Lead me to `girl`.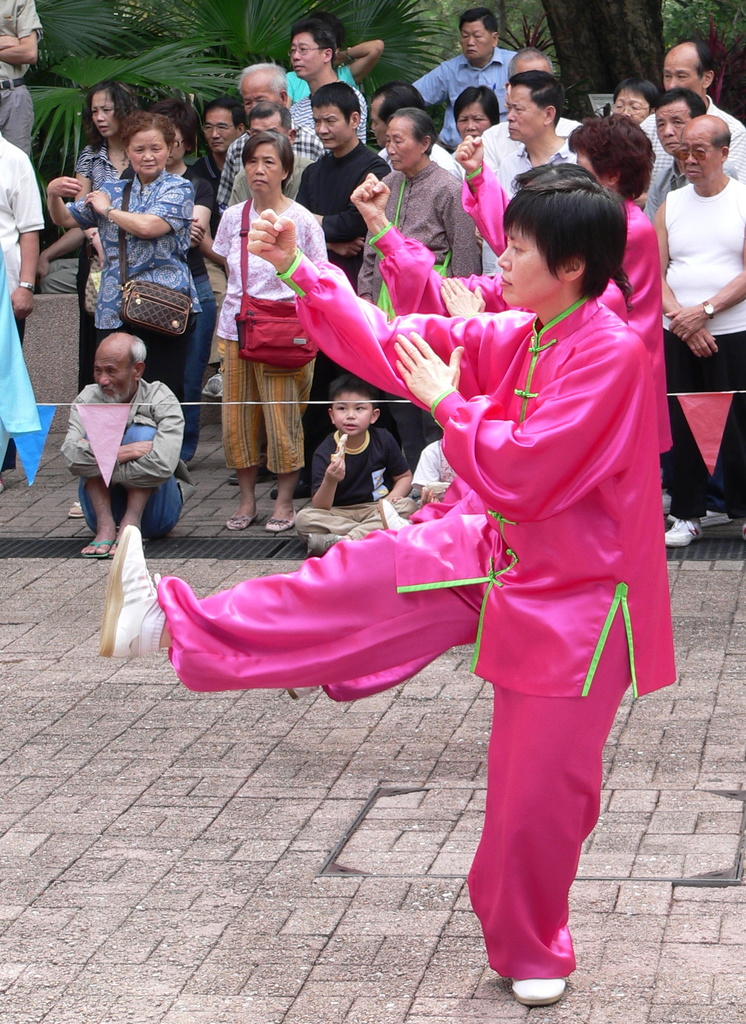
Lead to left=195, top=132, right=327, bottom=532.
